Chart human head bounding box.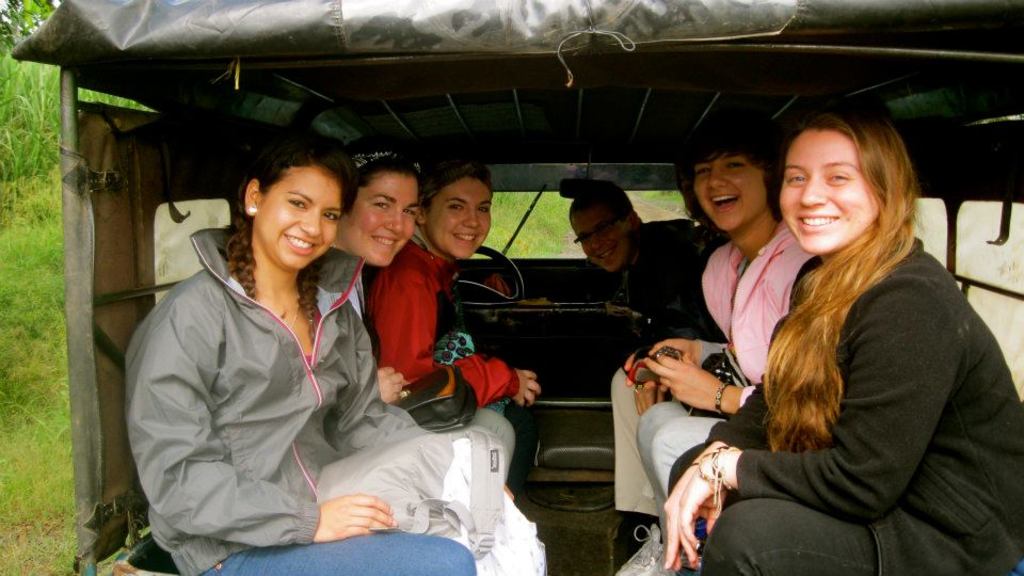
Charted: region(566, 181, 645, 271).
